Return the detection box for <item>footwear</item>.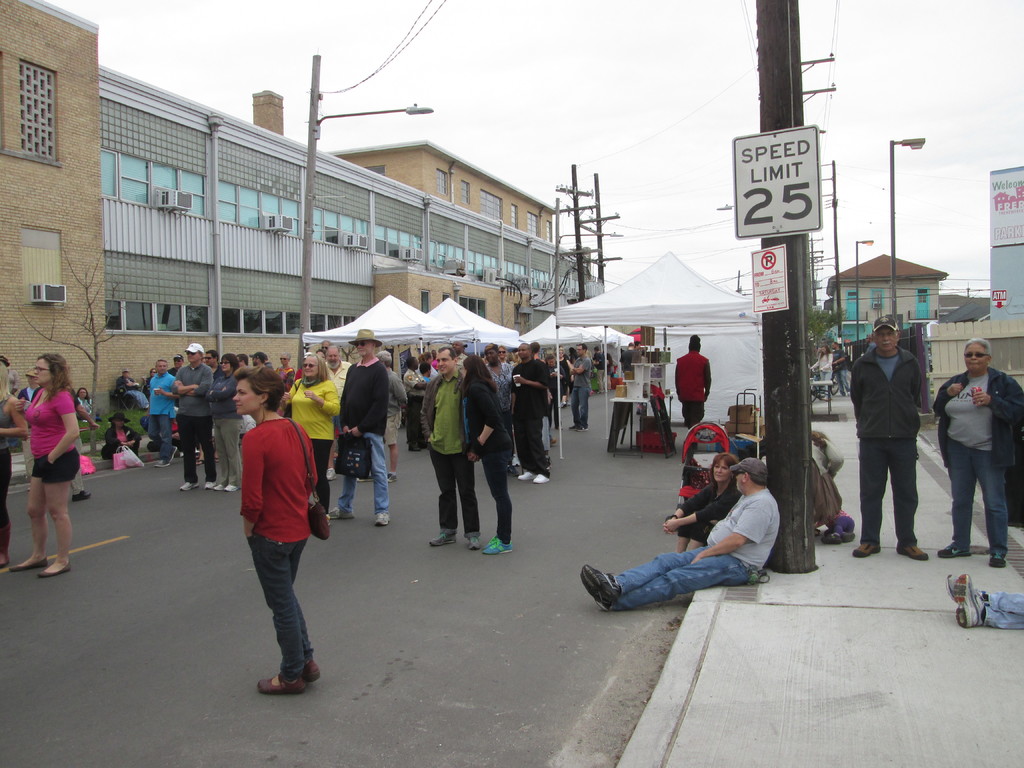
[left=484, top=534, right=513, bottom=552].
